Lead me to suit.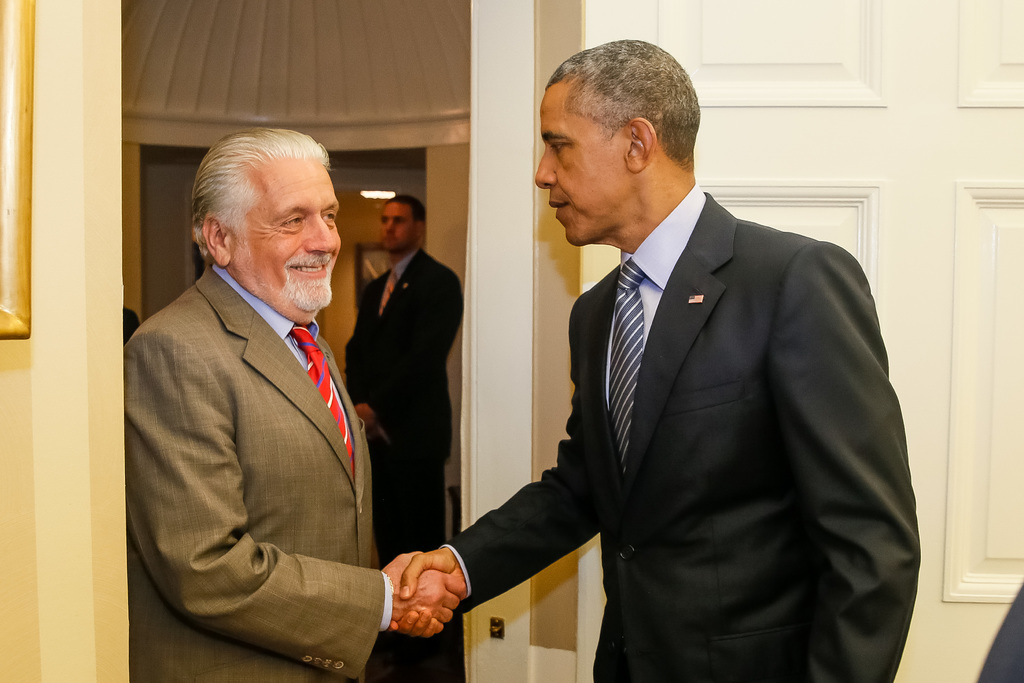
Lead to bbox(484, 100, 905, 672).
